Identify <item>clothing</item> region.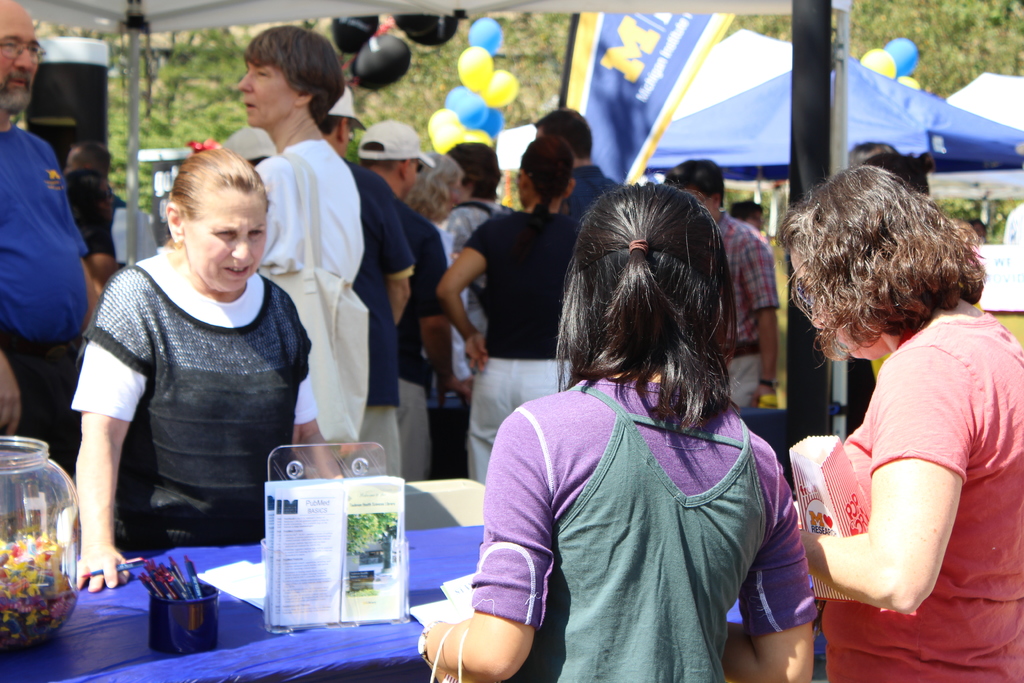
Region: pyautogui.locateOnScreen(719, 223, 794, 409).
